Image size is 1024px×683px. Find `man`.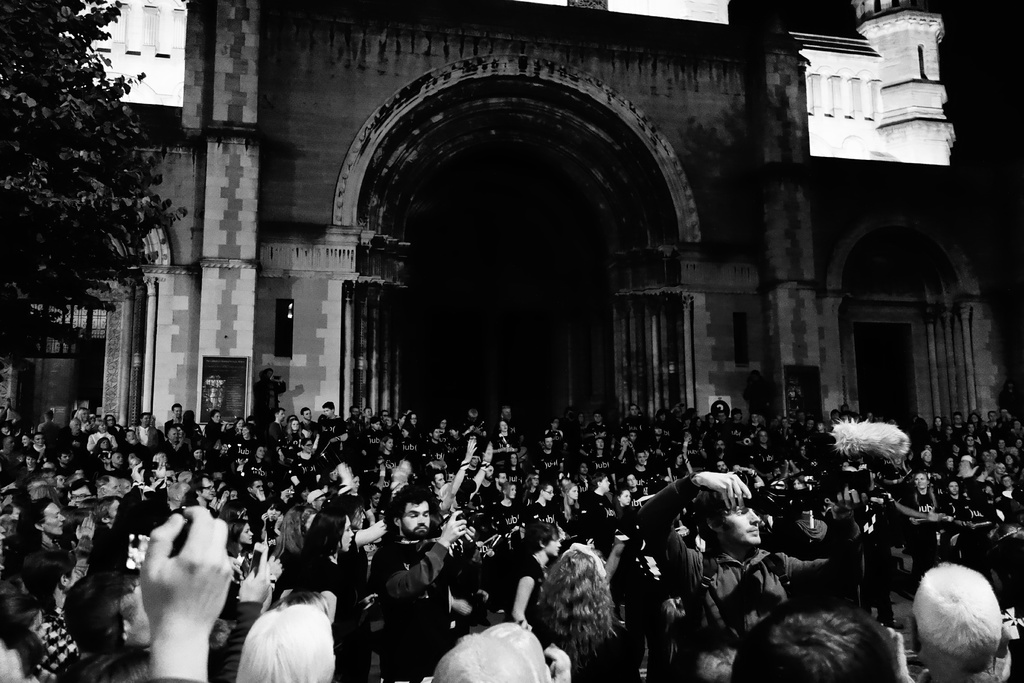
region(235, 425, 255, 458).
